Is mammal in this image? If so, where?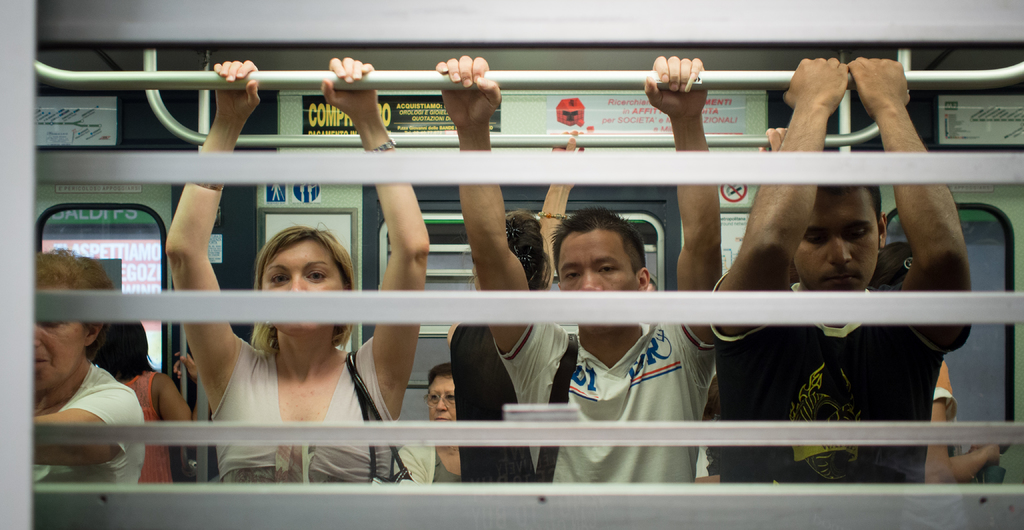
Yes, at 706:54:975:481.
